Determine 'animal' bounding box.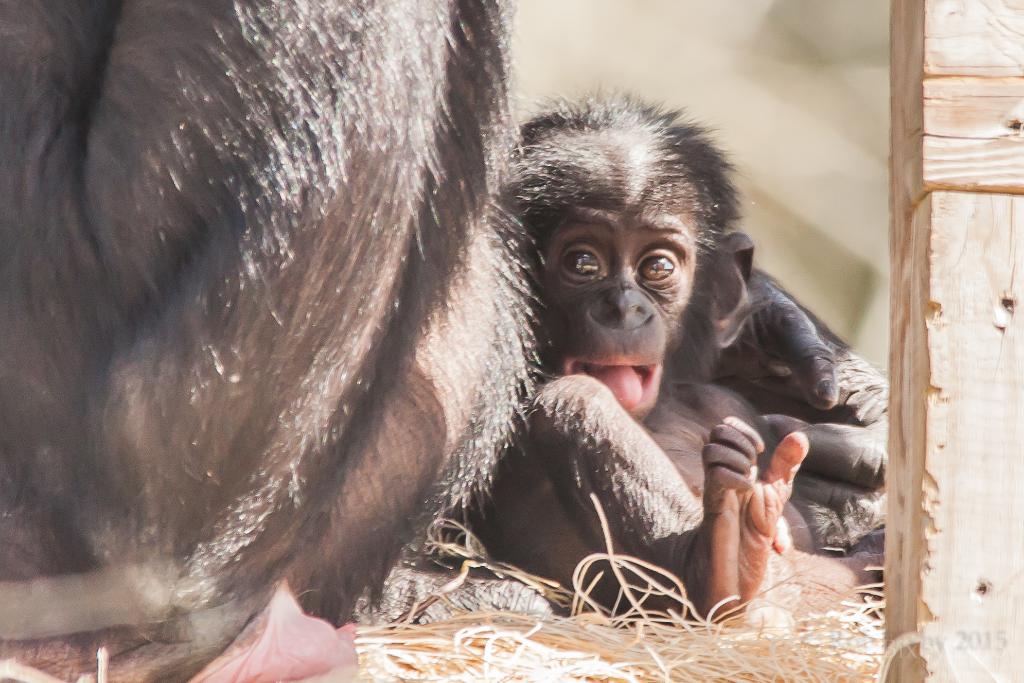
Determined: rect(456, 79, 812, 616).
